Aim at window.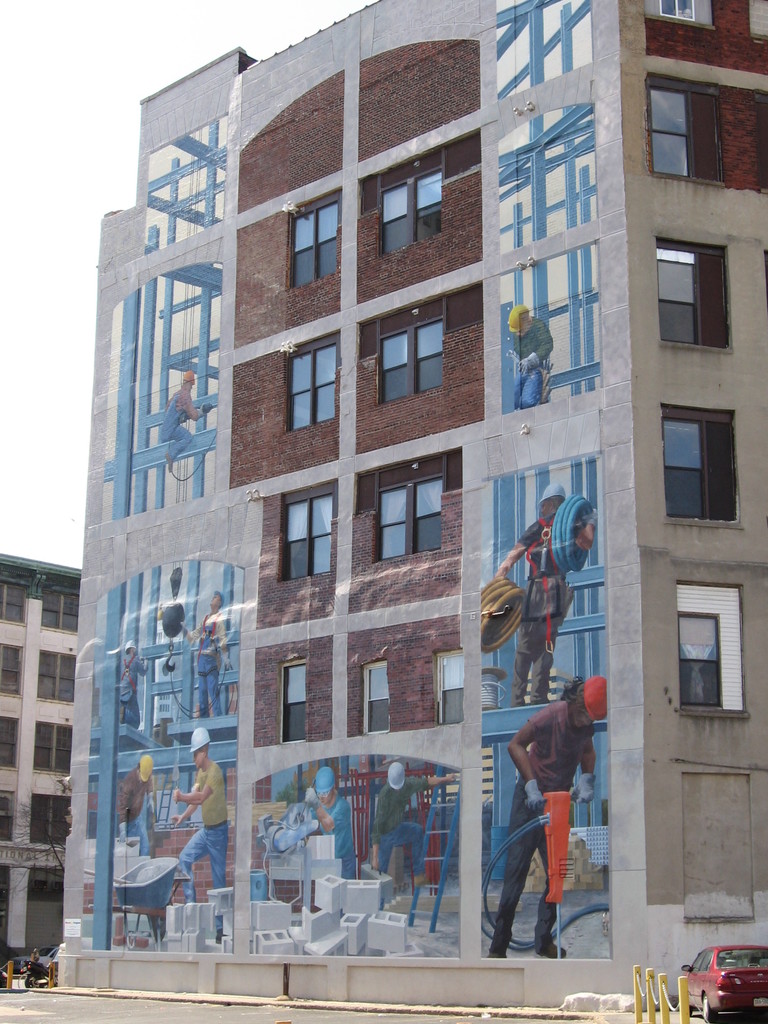
Aimed at 436/648/462/729.
